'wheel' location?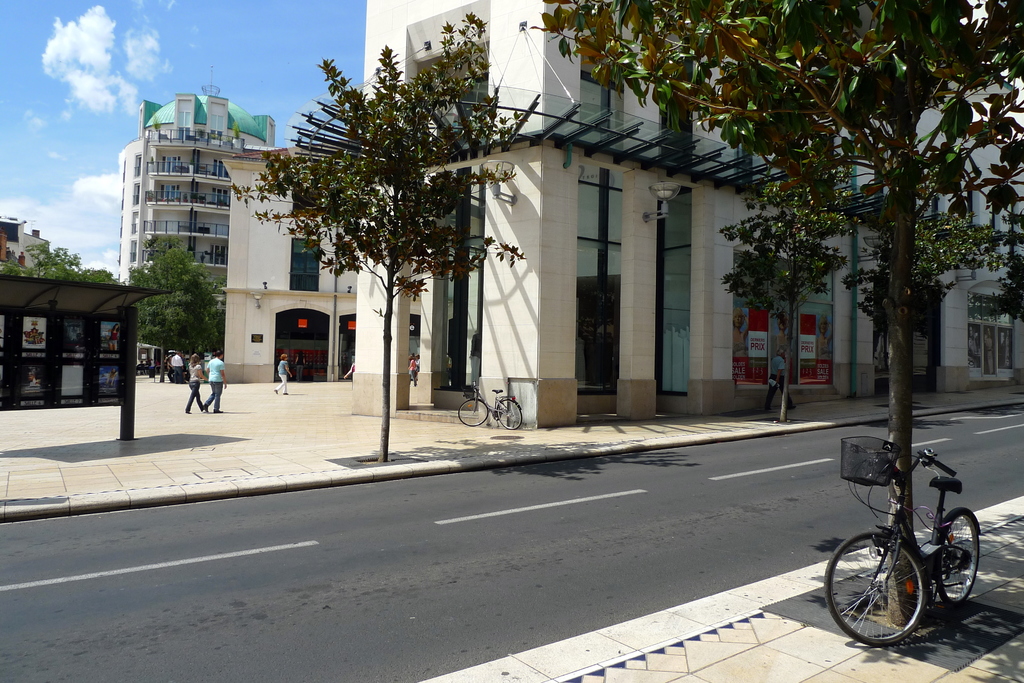
l=824, t=528, r=931, b=647
